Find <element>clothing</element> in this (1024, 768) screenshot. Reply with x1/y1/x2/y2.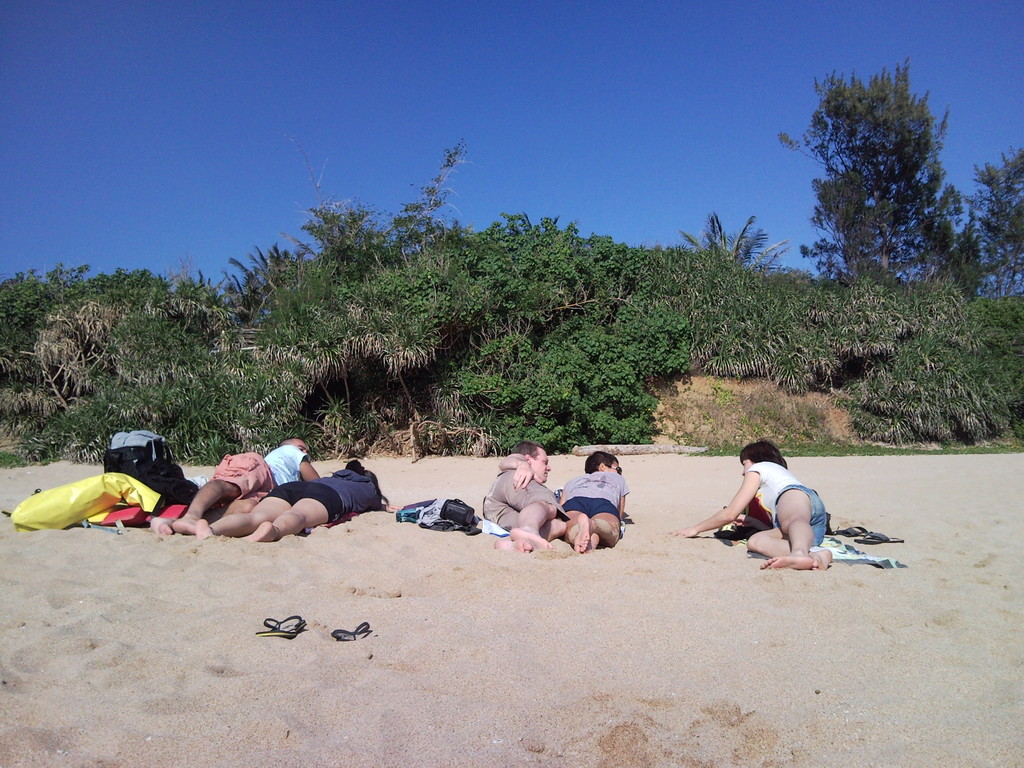
479/468/571/534.
